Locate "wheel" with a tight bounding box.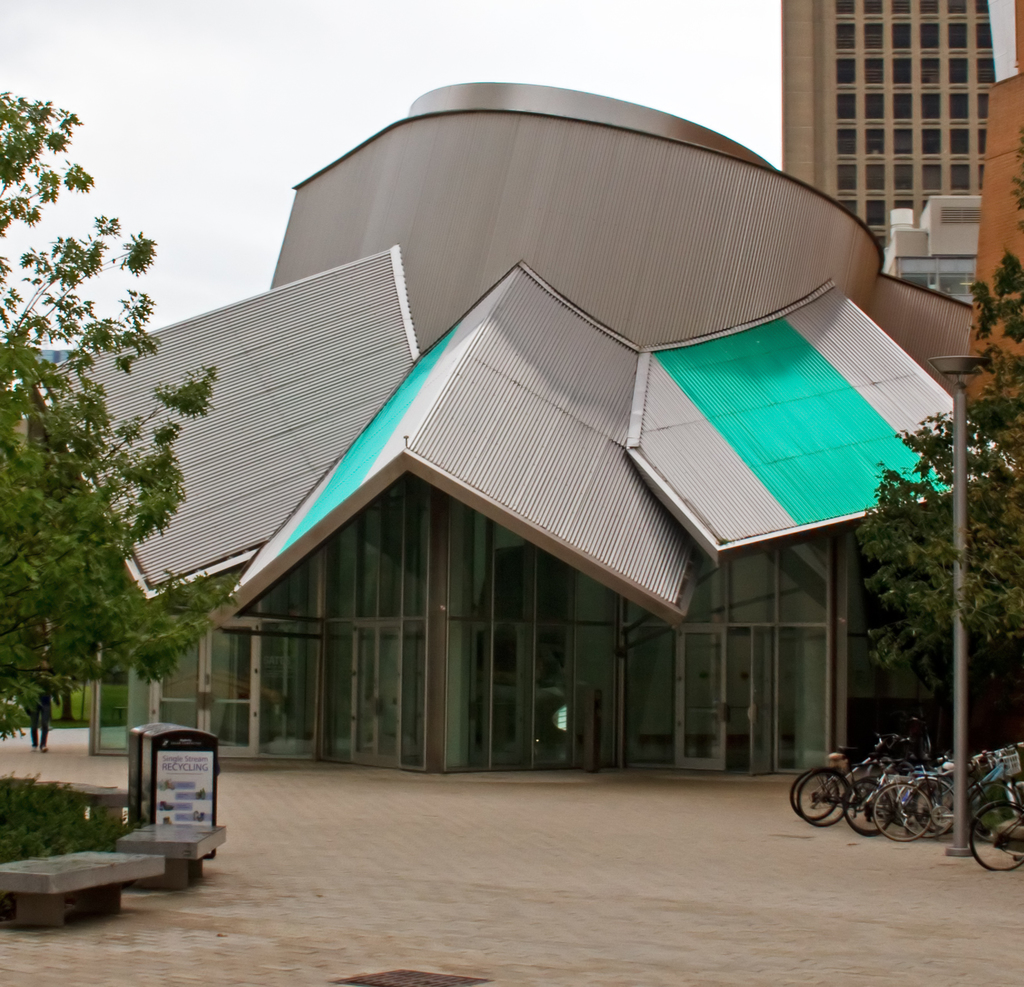
[800, 772, 851, 831].
